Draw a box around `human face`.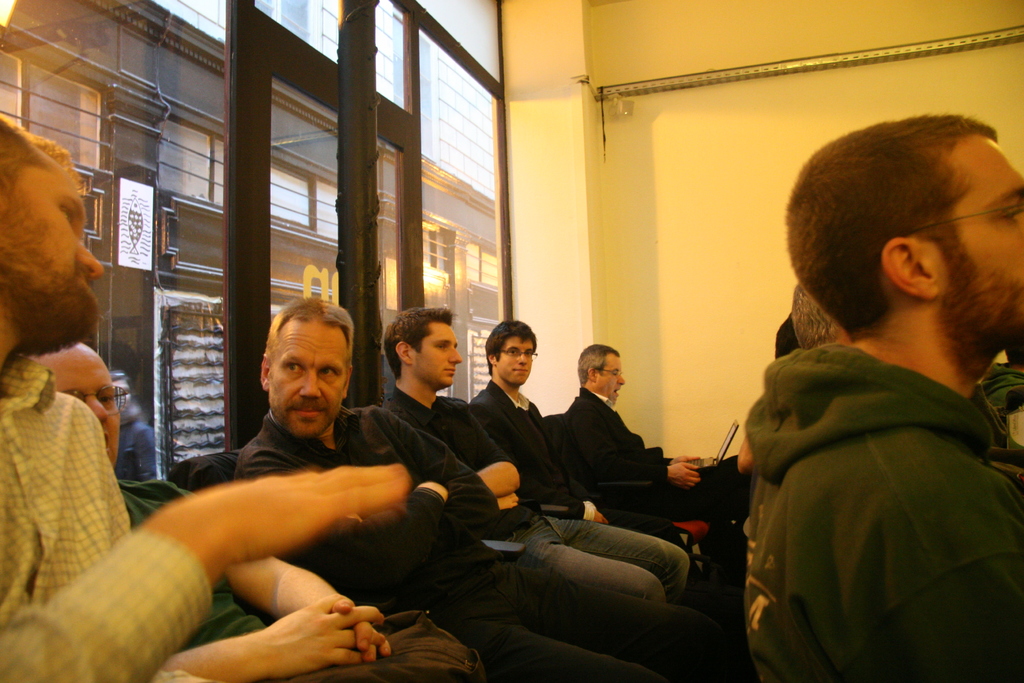
x1=497, y1=333, x2=531, y2=384.
